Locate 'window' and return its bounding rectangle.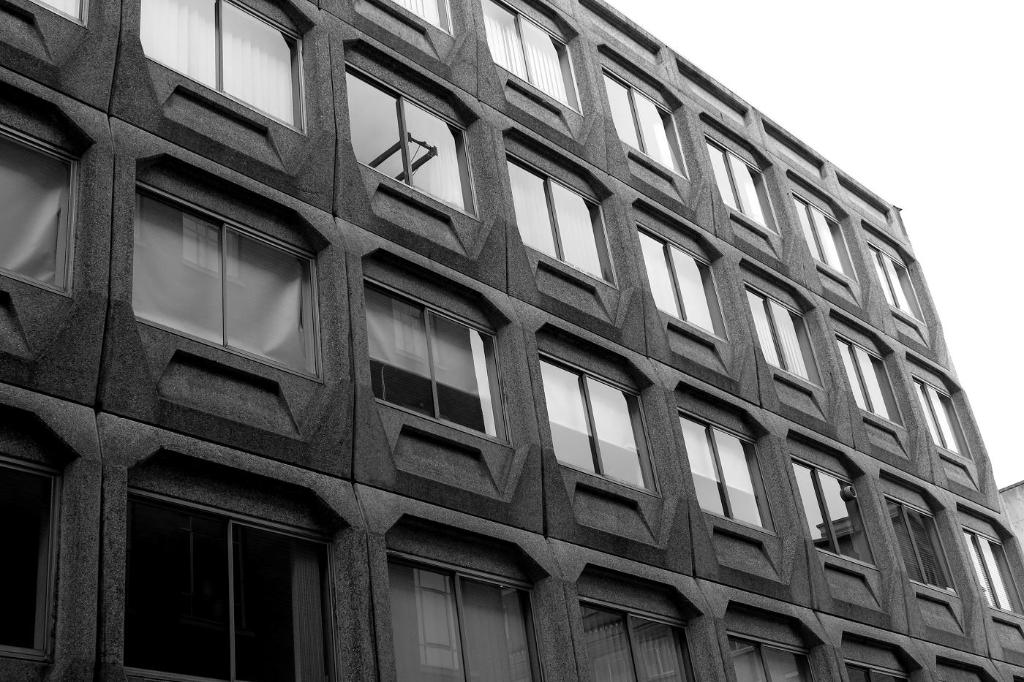
region(502, 154, 615, 292).
